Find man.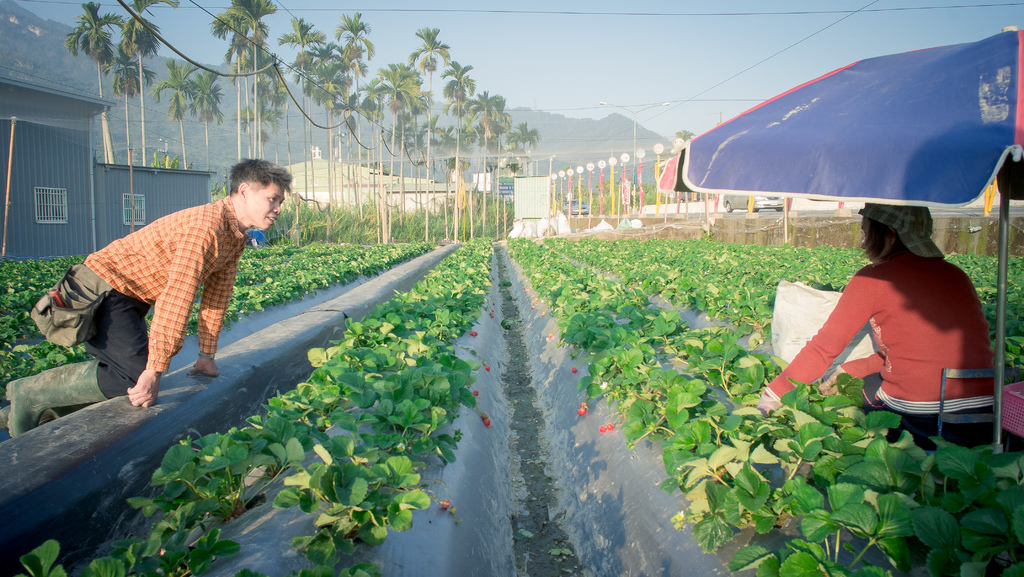
<bbox>48, 163, 279, 414</bbox>.
